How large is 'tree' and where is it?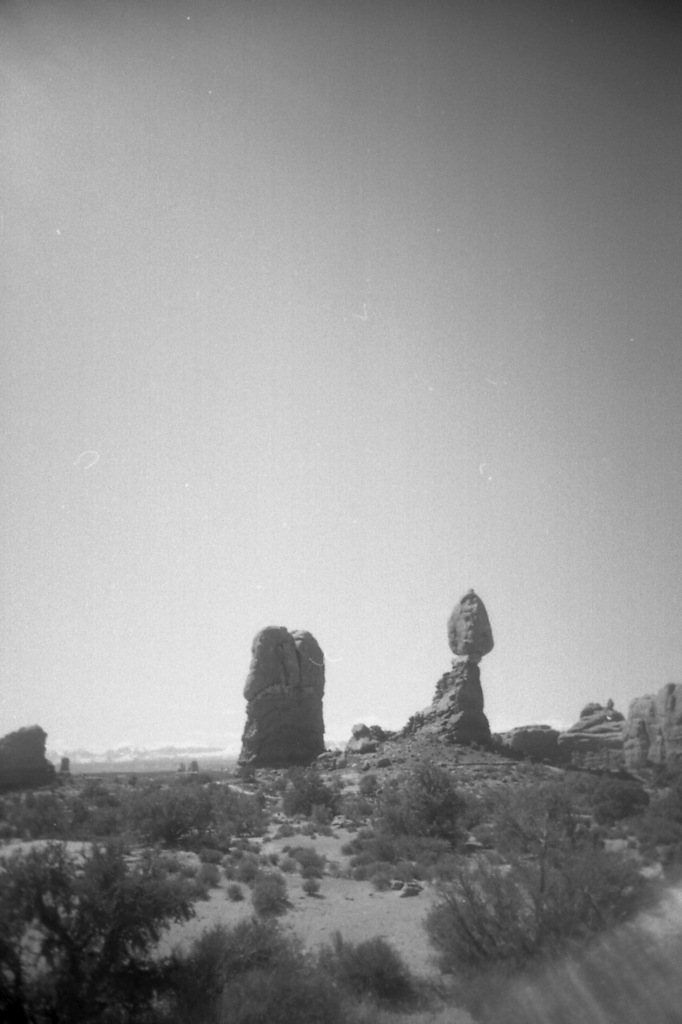
Bounding box: x1=14, y1=812, x2=173, y2=1000.
